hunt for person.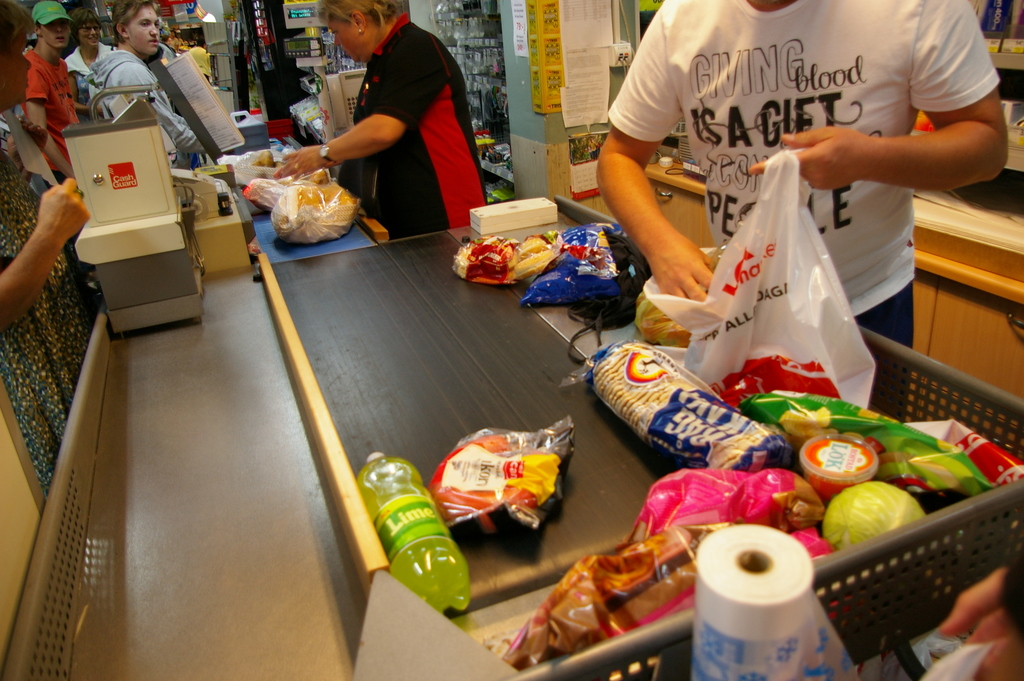
Hunted down at [0, 0, 115, 507].
